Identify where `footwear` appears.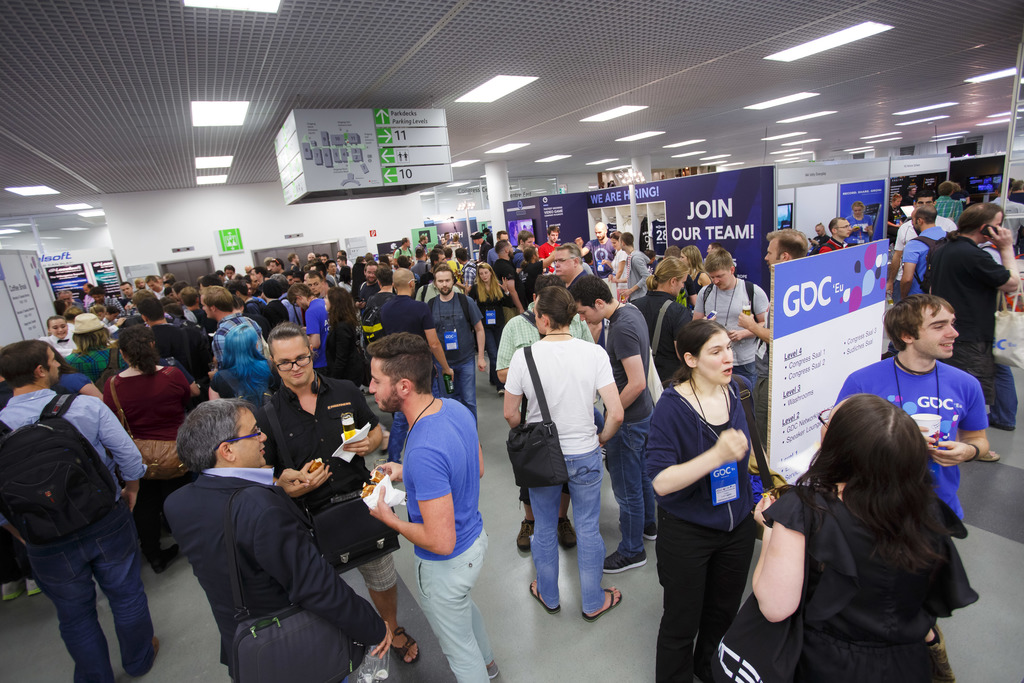
Appears at l=605, t=551, r=647, b=573.
